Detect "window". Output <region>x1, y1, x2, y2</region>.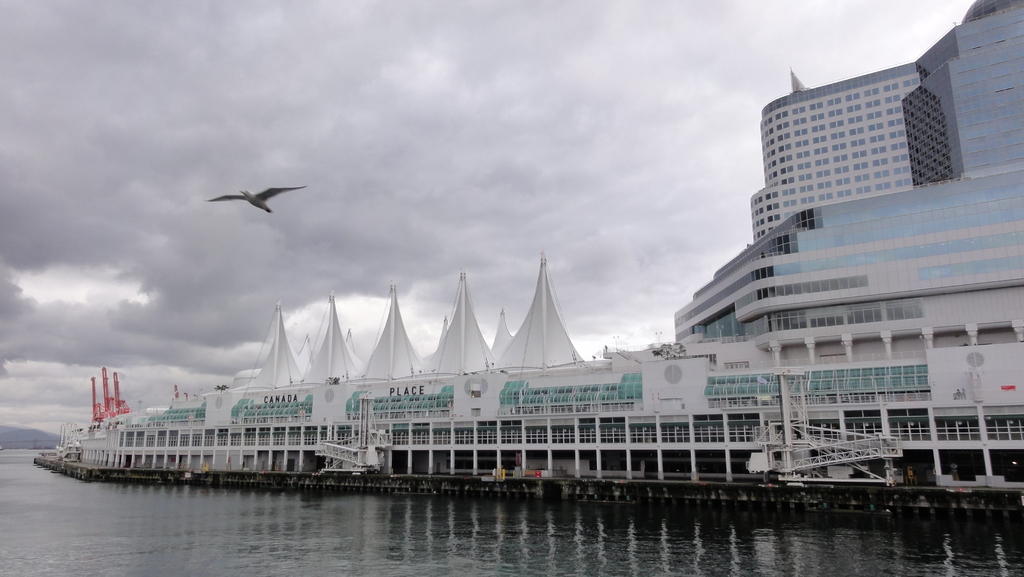
<region>755, 207, 764, 217</region>.
